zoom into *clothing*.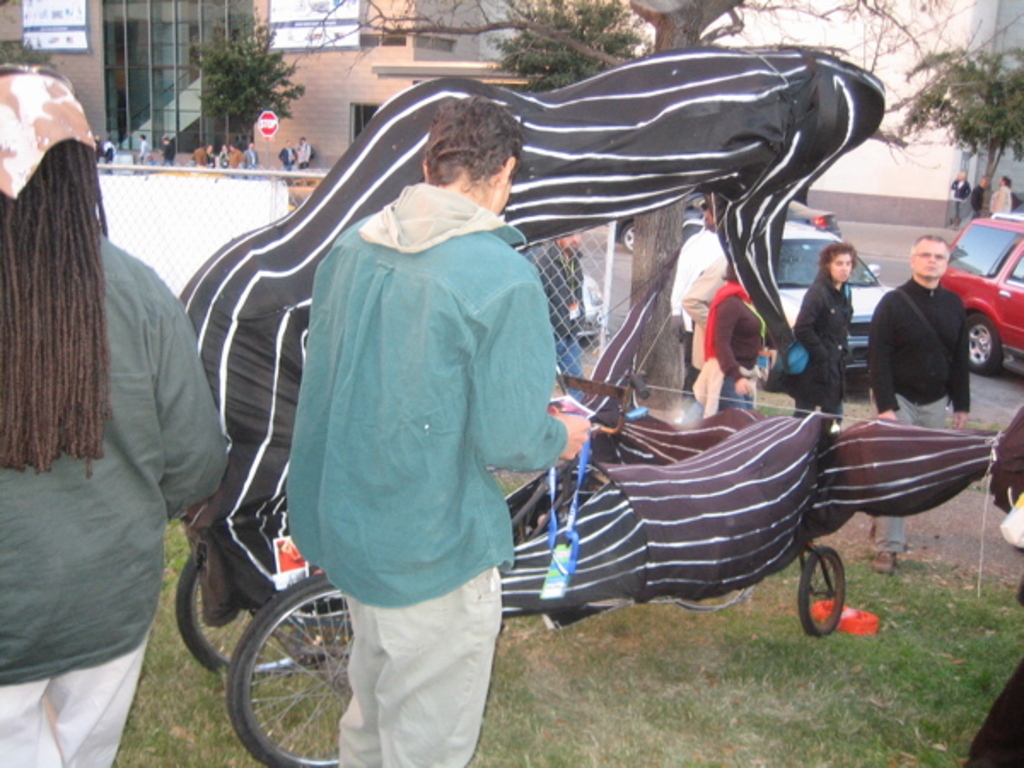
Zoom target: (x1=280, y1=148, x2=294, y2=167).
